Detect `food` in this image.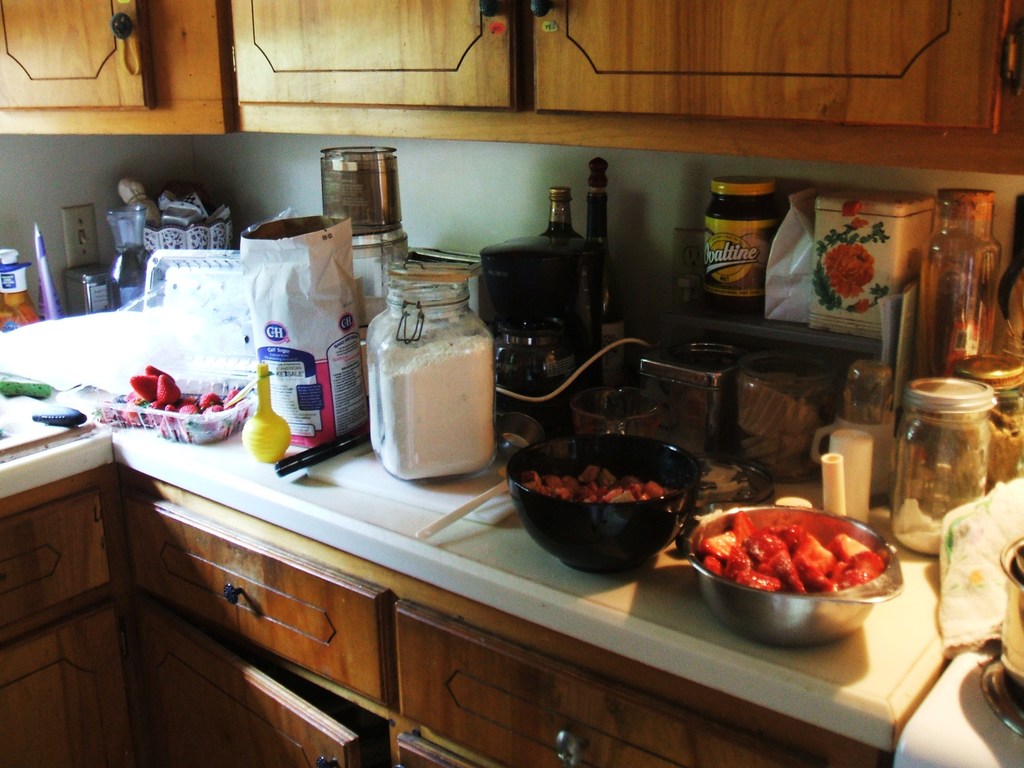
Detection: bbox=[703, 507, 881, 588].
